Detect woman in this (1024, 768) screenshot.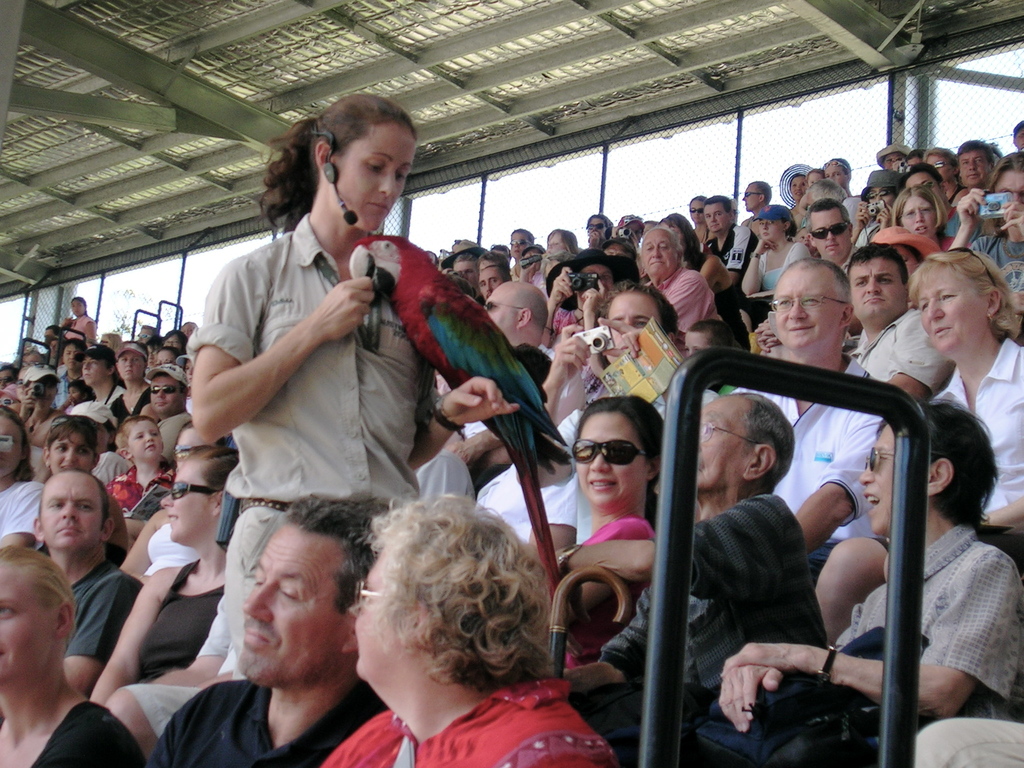
Detection: Rect(891, 184, 950, 260).
